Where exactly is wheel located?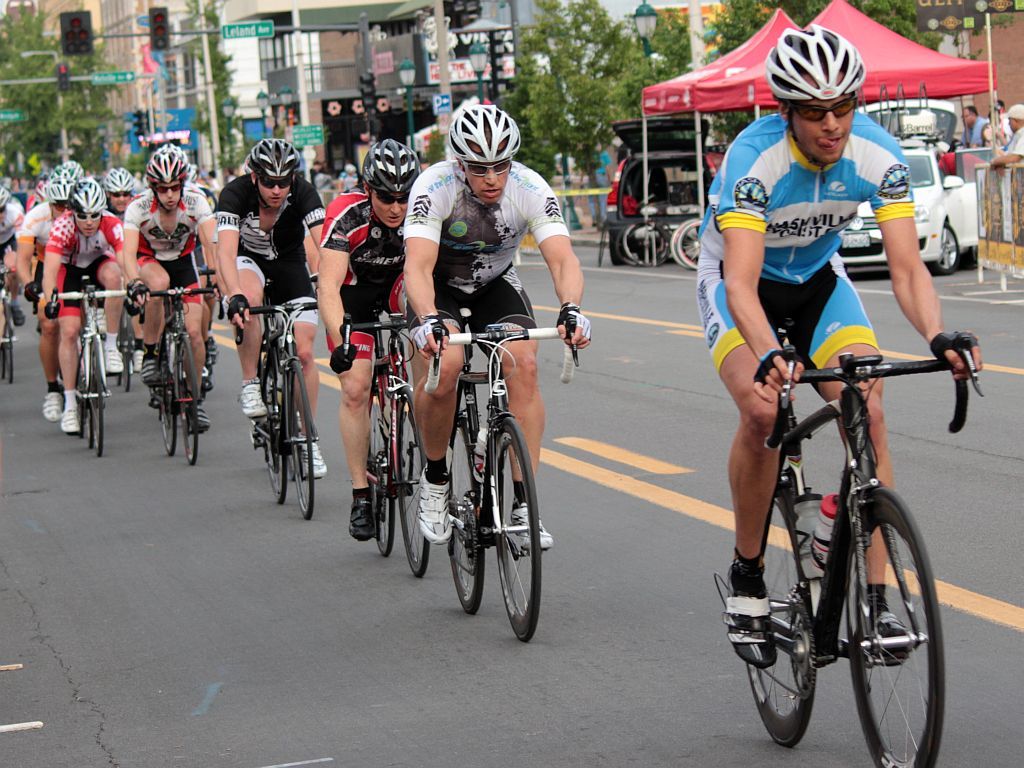
Its bounding box is locate(173, 333, 201, 470).
